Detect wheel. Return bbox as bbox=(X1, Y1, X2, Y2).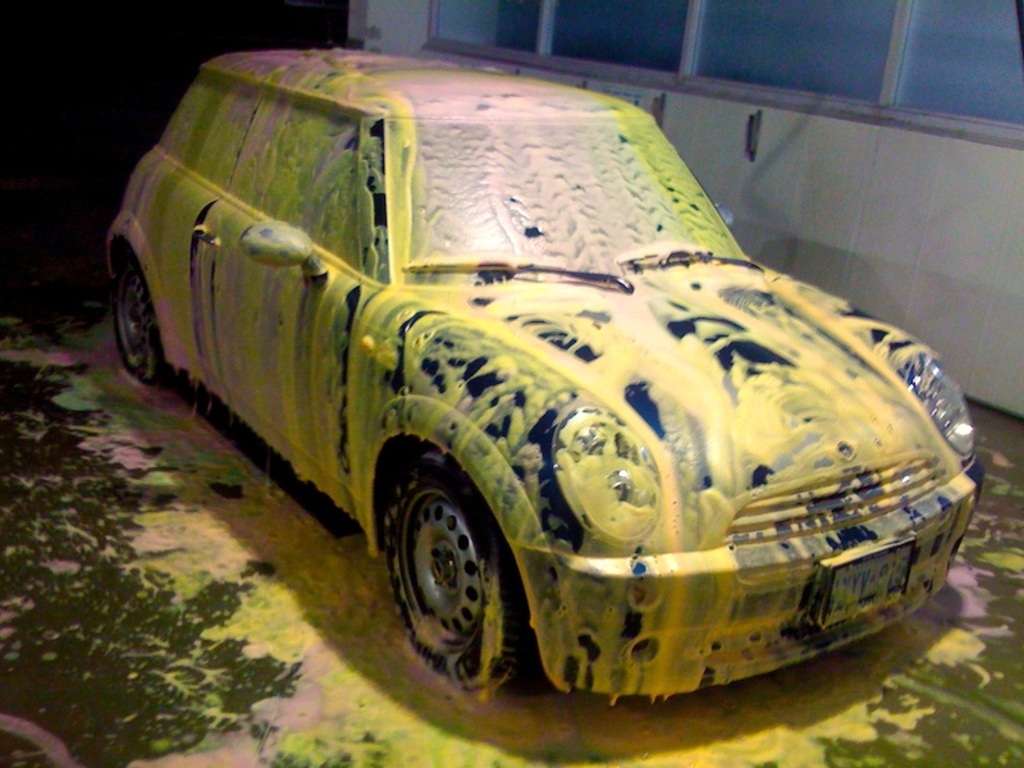
bbox=(387, 449, 548, 710).
